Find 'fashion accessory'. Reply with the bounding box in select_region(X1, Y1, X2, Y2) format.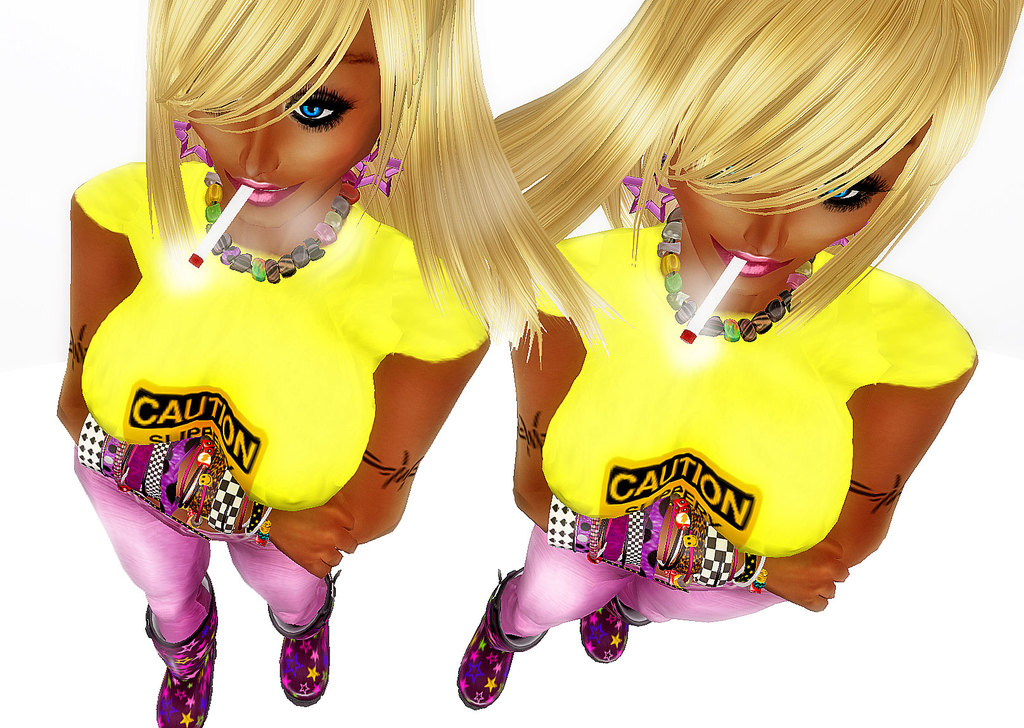
select_region(349, 138, 403, 195).
